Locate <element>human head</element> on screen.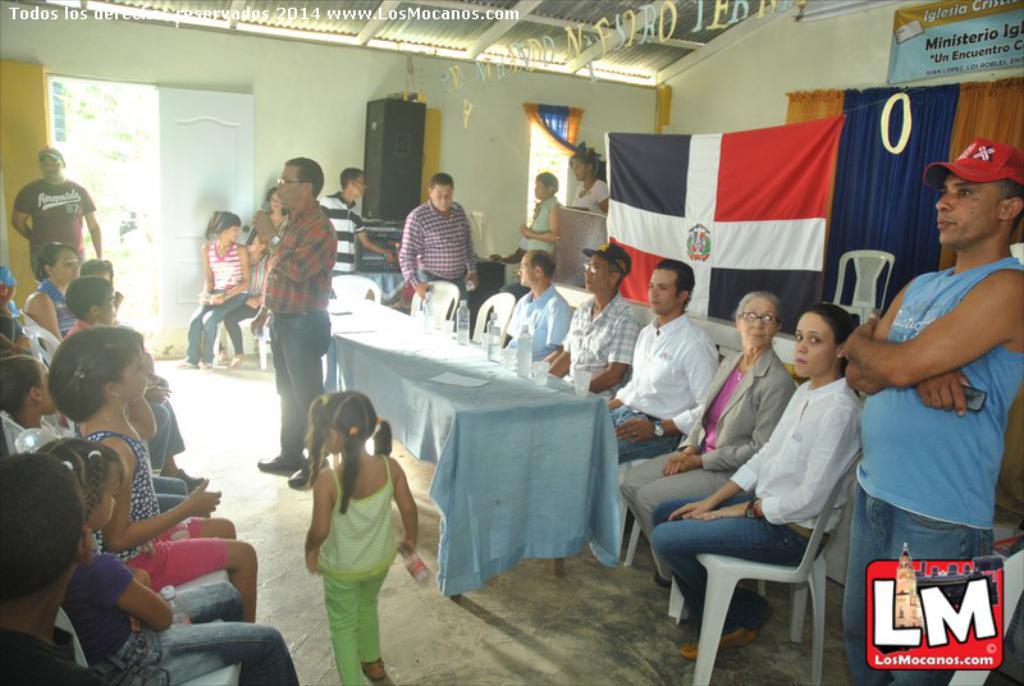
On screen at bbox(428, 172, 454, 214).
